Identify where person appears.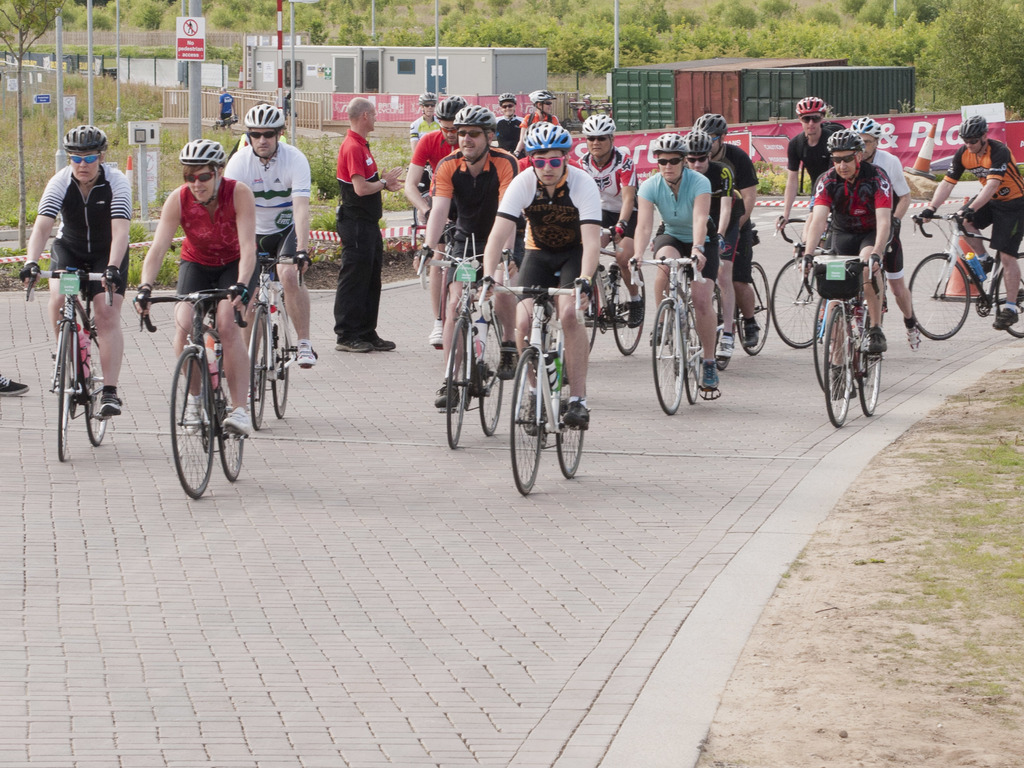
Appears at detection(480, 111, 602, 430).
